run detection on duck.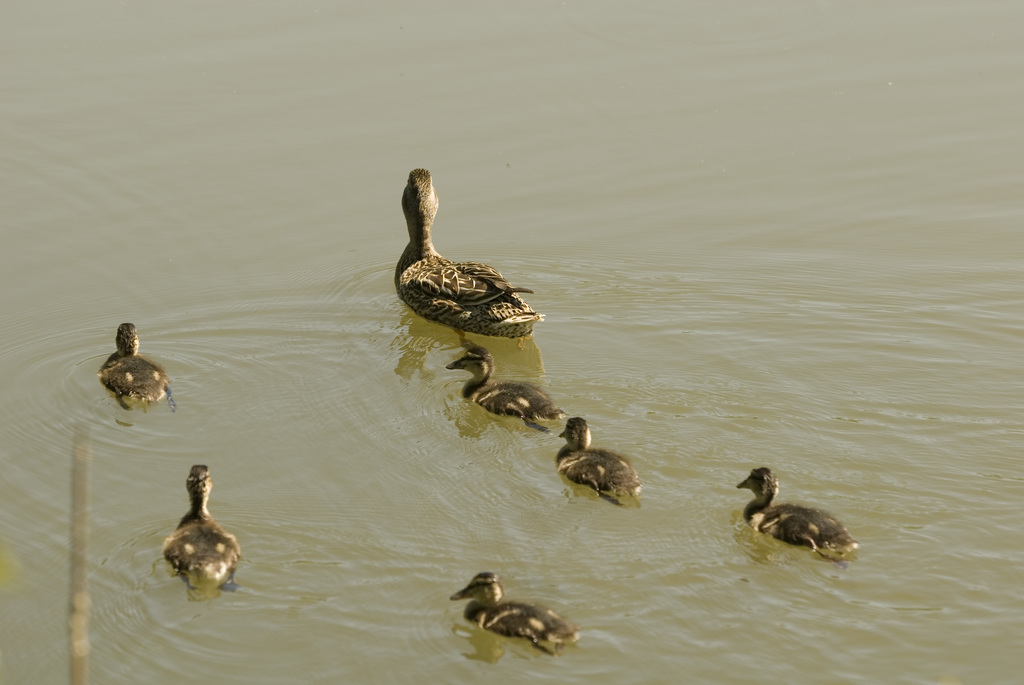
Result: detection(449, 352, 561, 431).
